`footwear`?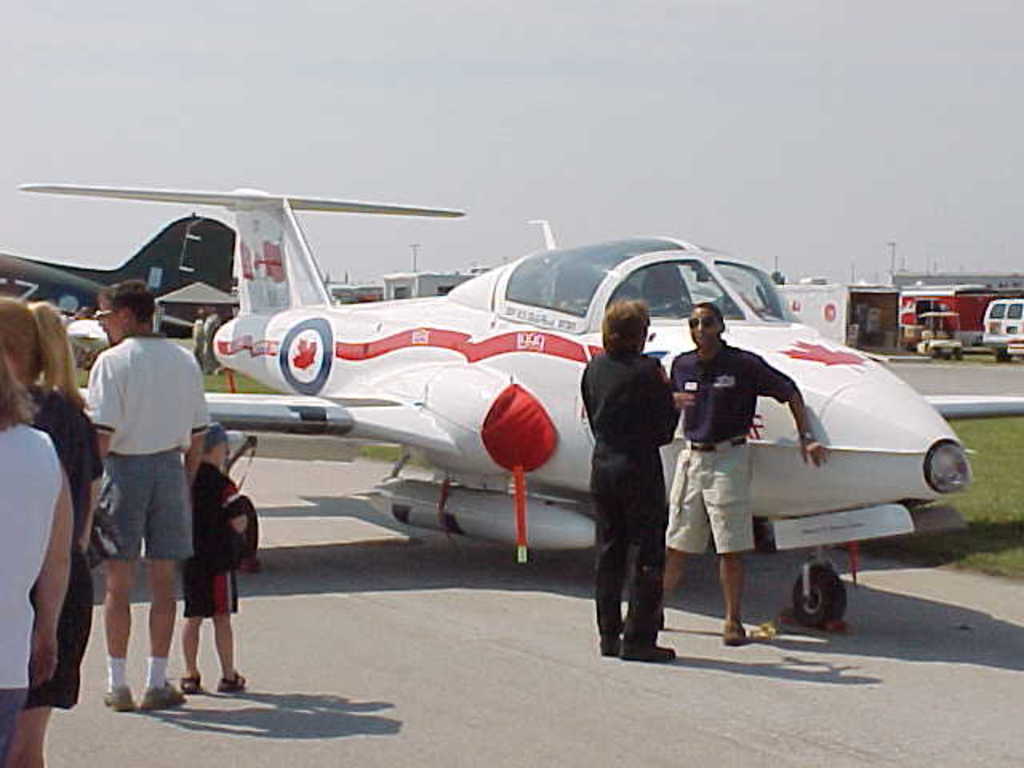
723:616:742:646
